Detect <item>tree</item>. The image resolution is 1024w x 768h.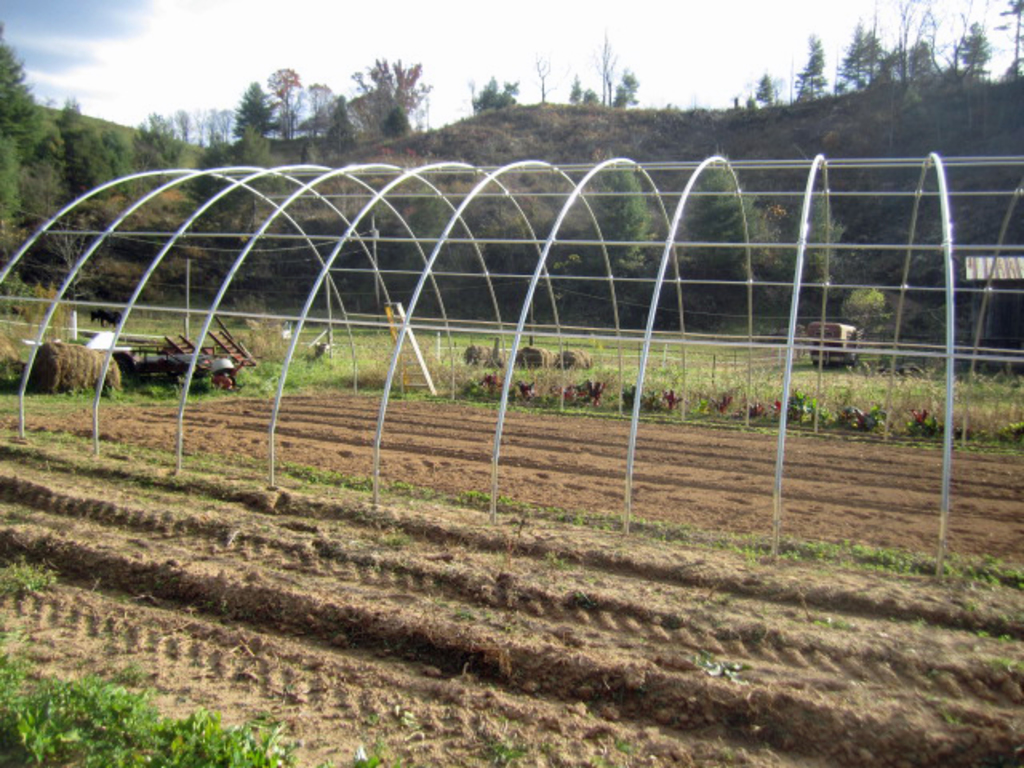
(x1=347, y1=53, x2=435, y2=138).
